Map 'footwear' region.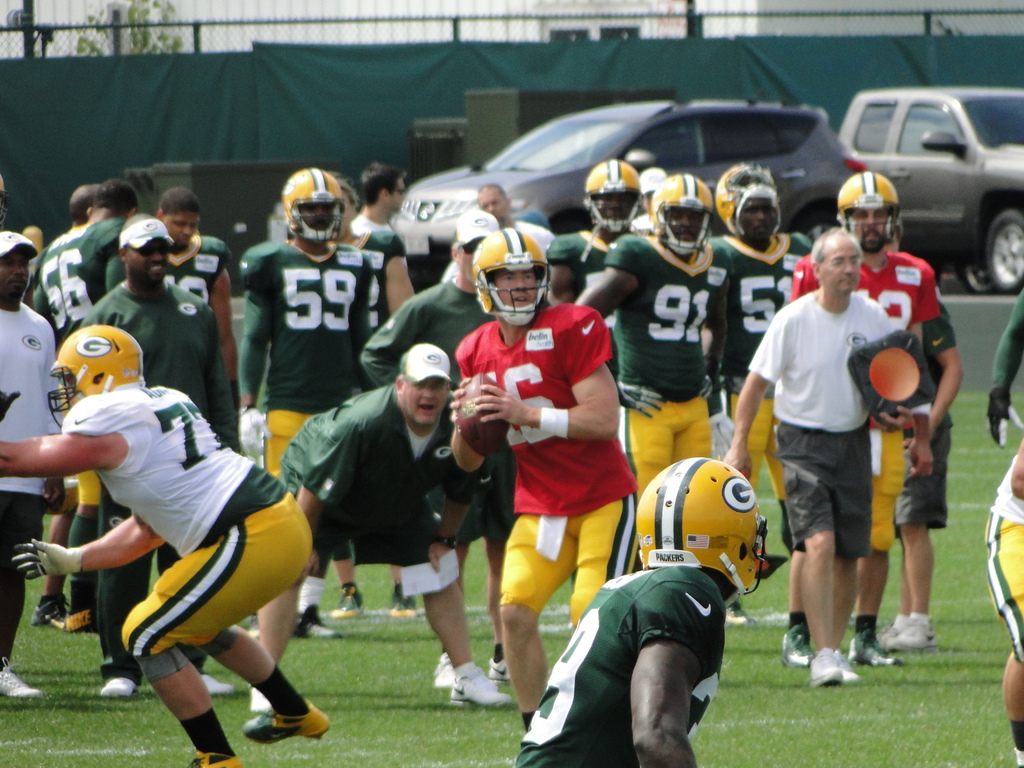
Mapped to x1=726, y1=605, x2=754, y2=623.
